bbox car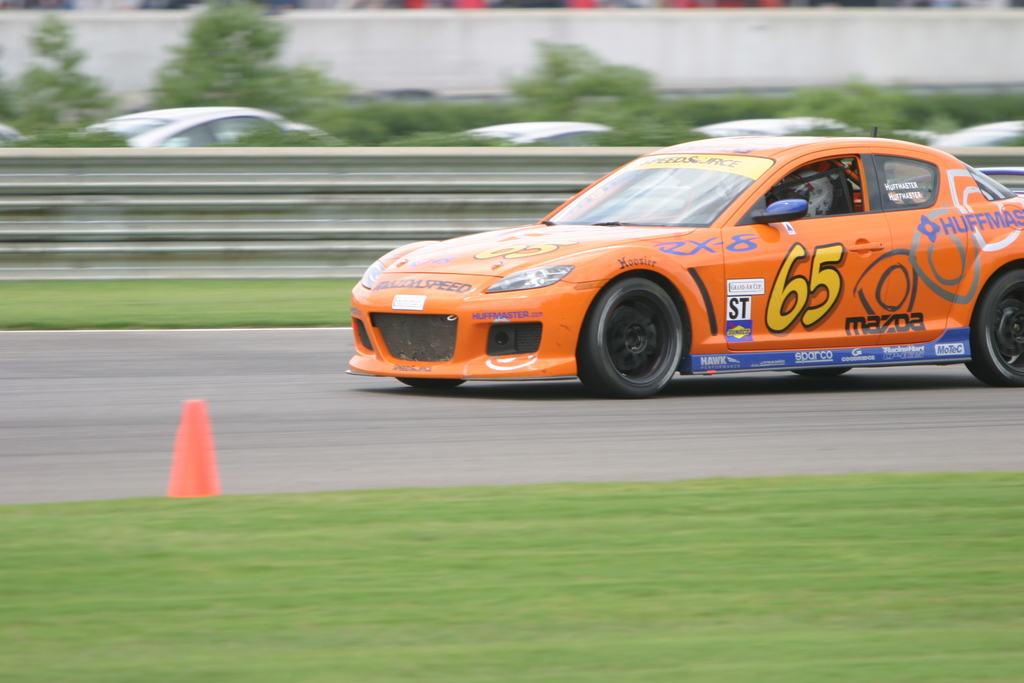
347:139:1023:398
